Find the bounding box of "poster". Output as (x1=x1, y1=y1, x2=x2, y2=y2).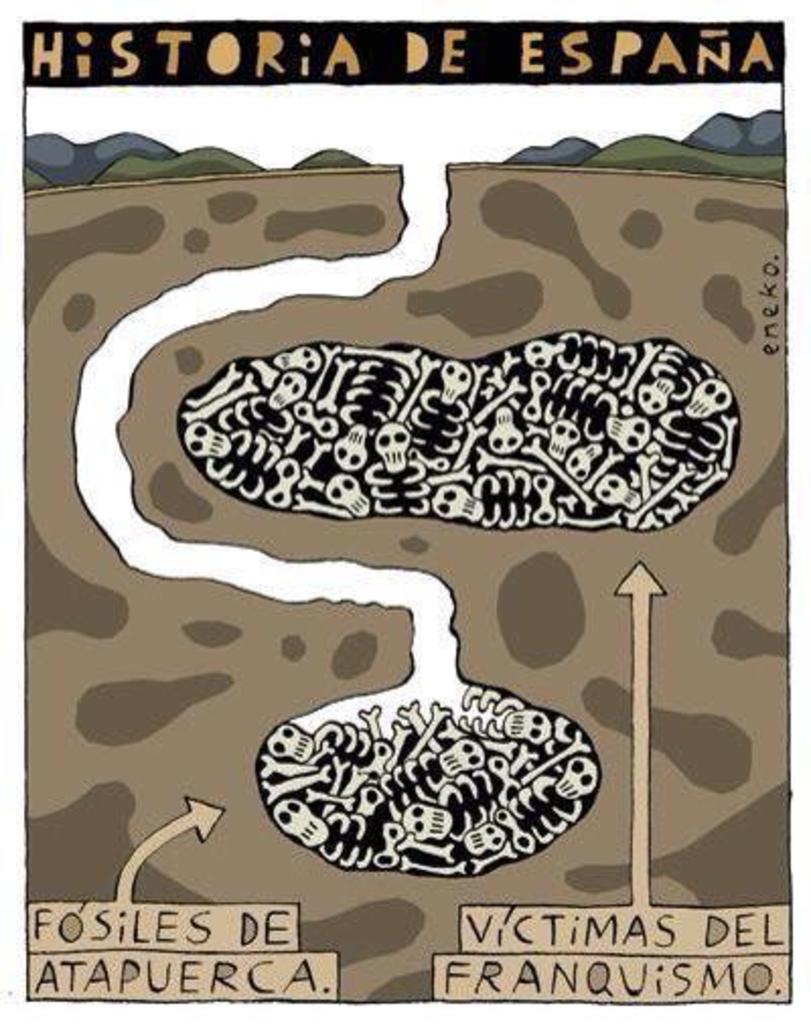
(x1=0, y1=0, x2=809, y2=1022).
